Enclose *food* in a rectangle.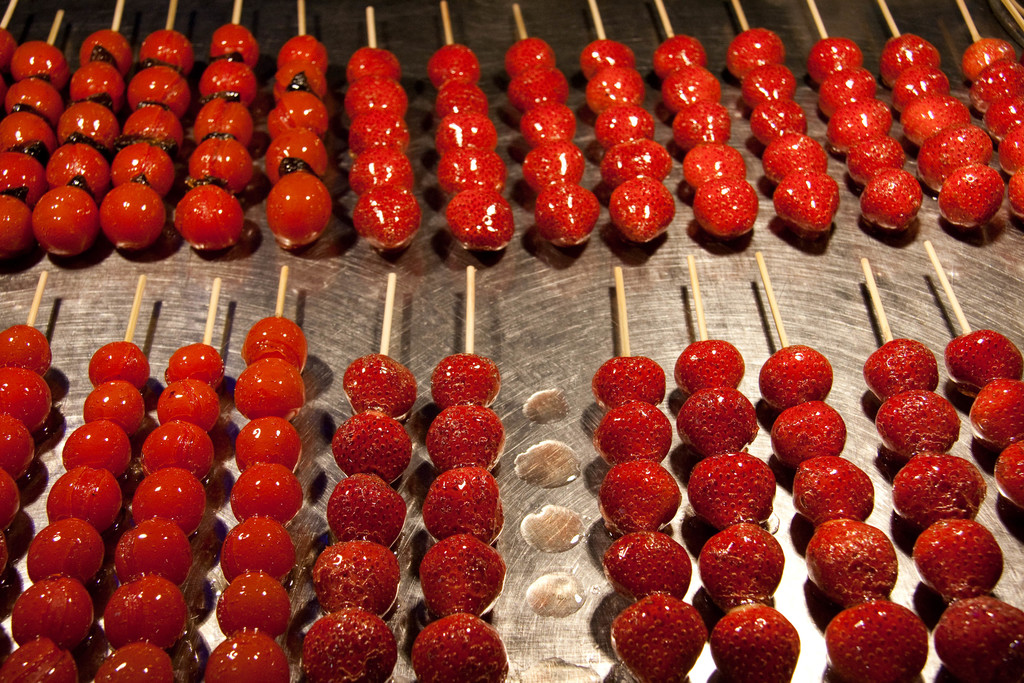
bbox(190, 136, 253, 197).
